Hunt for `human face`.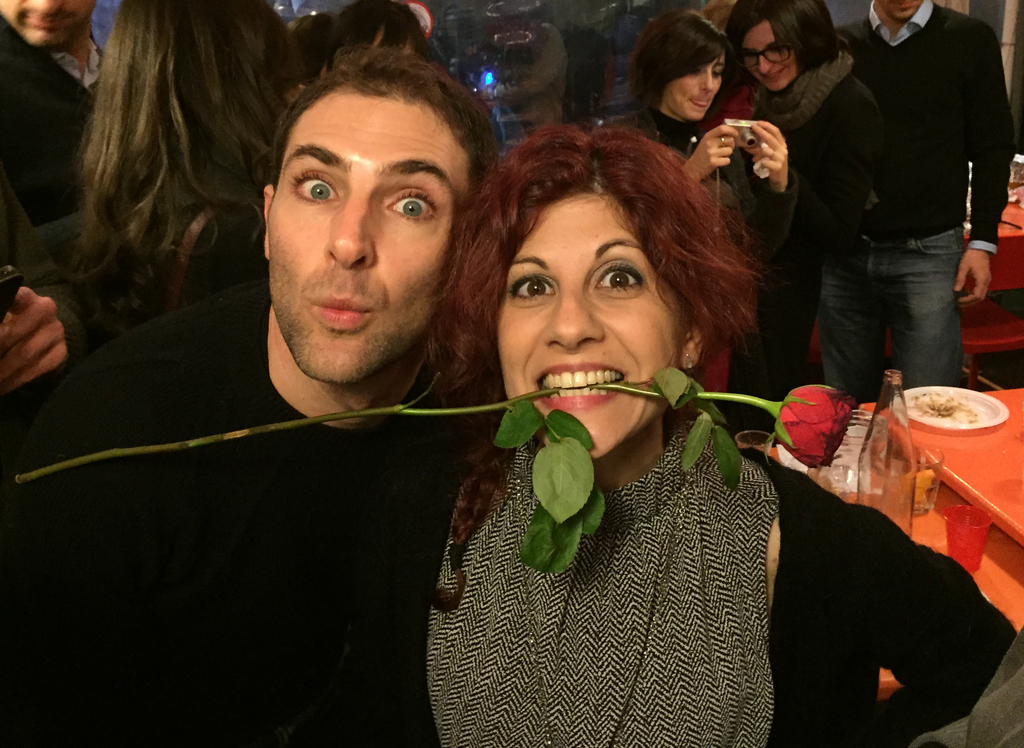
Hunted down at <box>0,0,94,45</box>.
